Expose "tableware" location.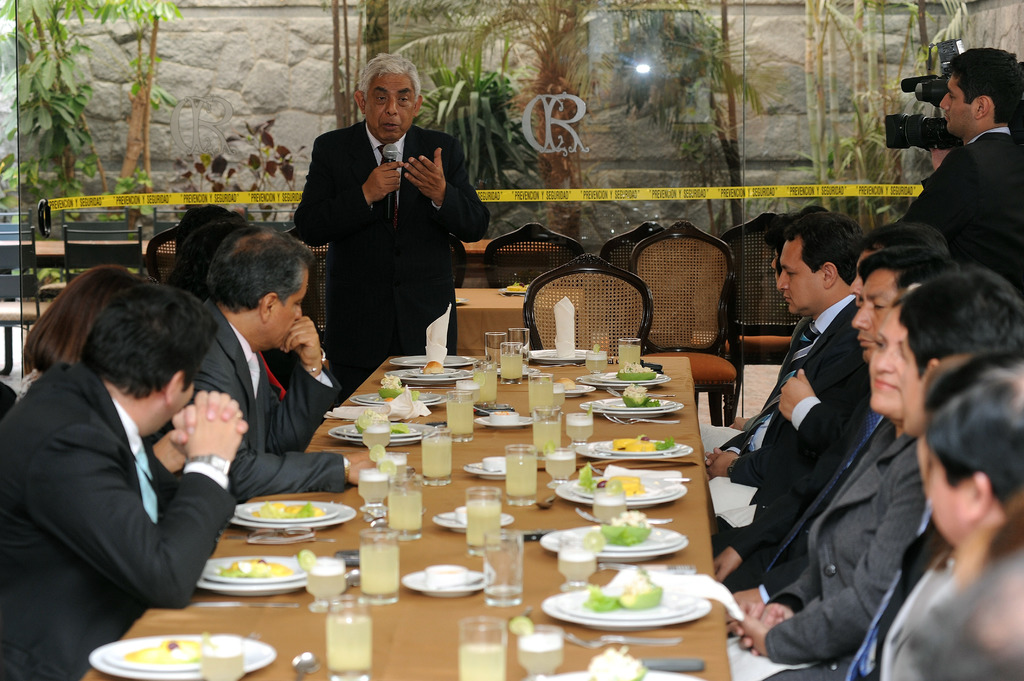
Exposed at locate(387, 353, 476, 367).
